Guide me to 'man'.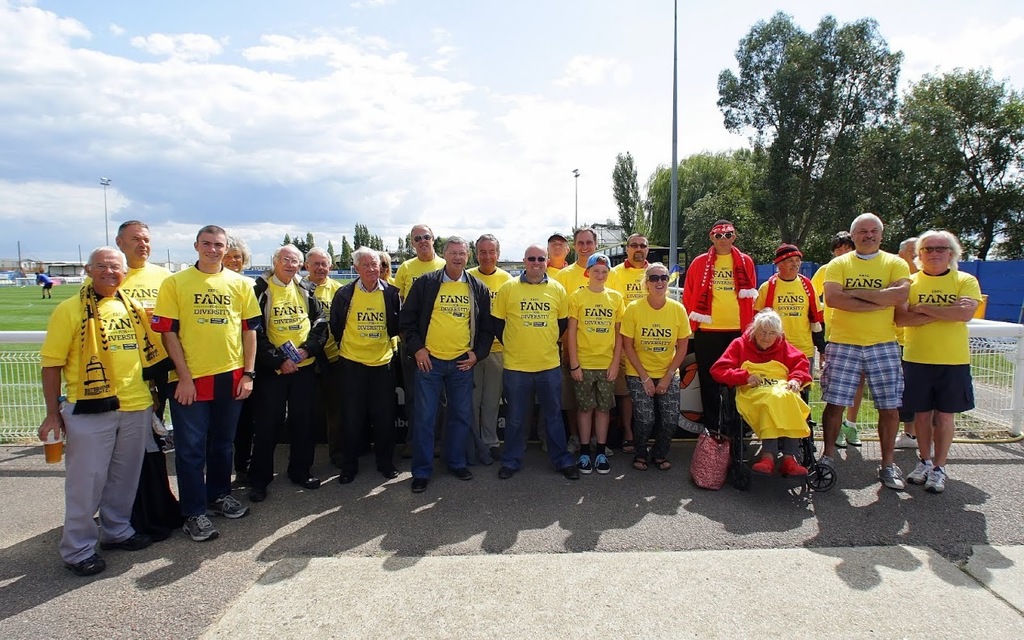
Guidance: [678, 219, 757, 433].
